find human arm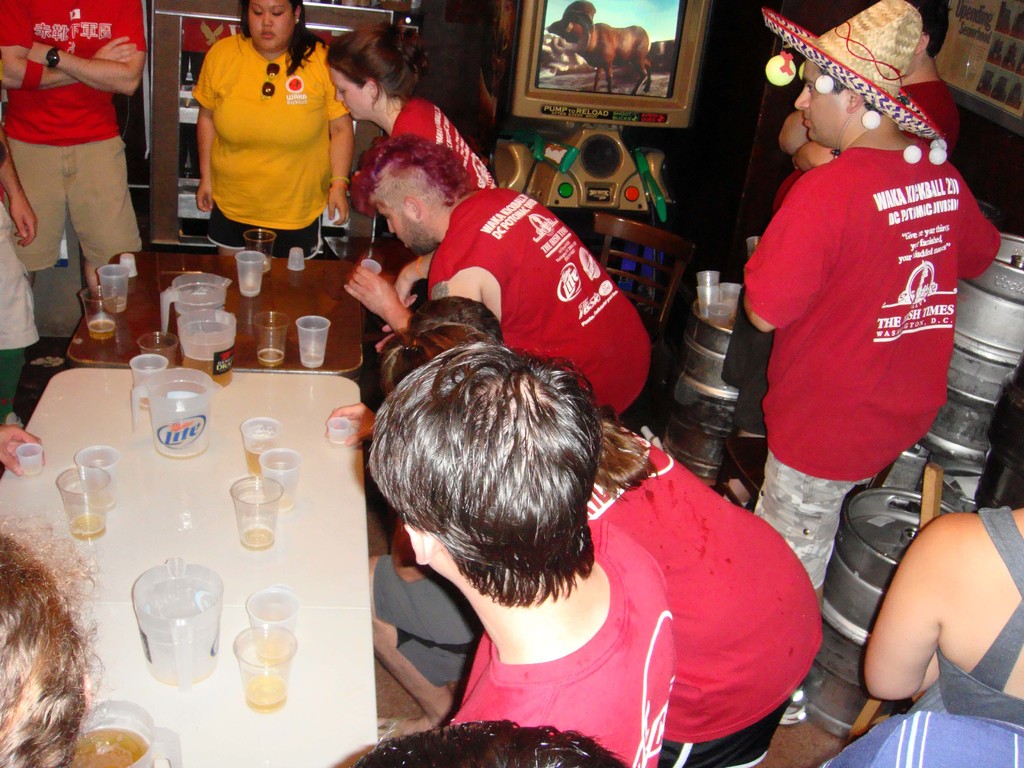
788, 135, 835, 175
